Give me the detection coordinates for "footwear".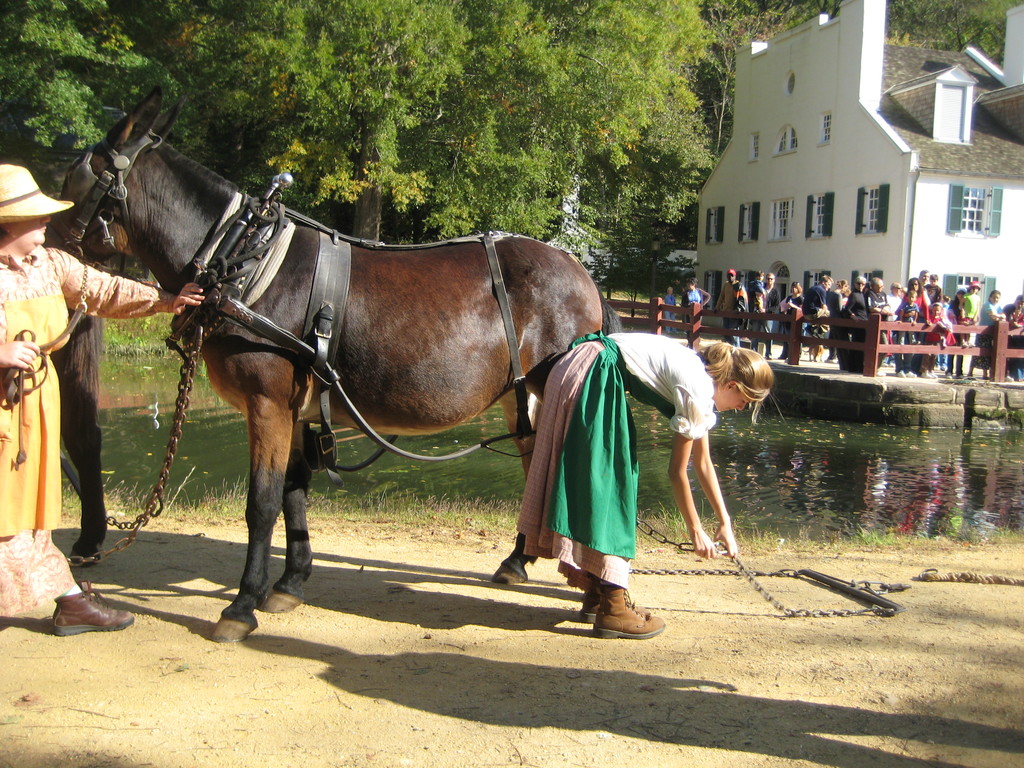
(907, 371, 917, 379).
